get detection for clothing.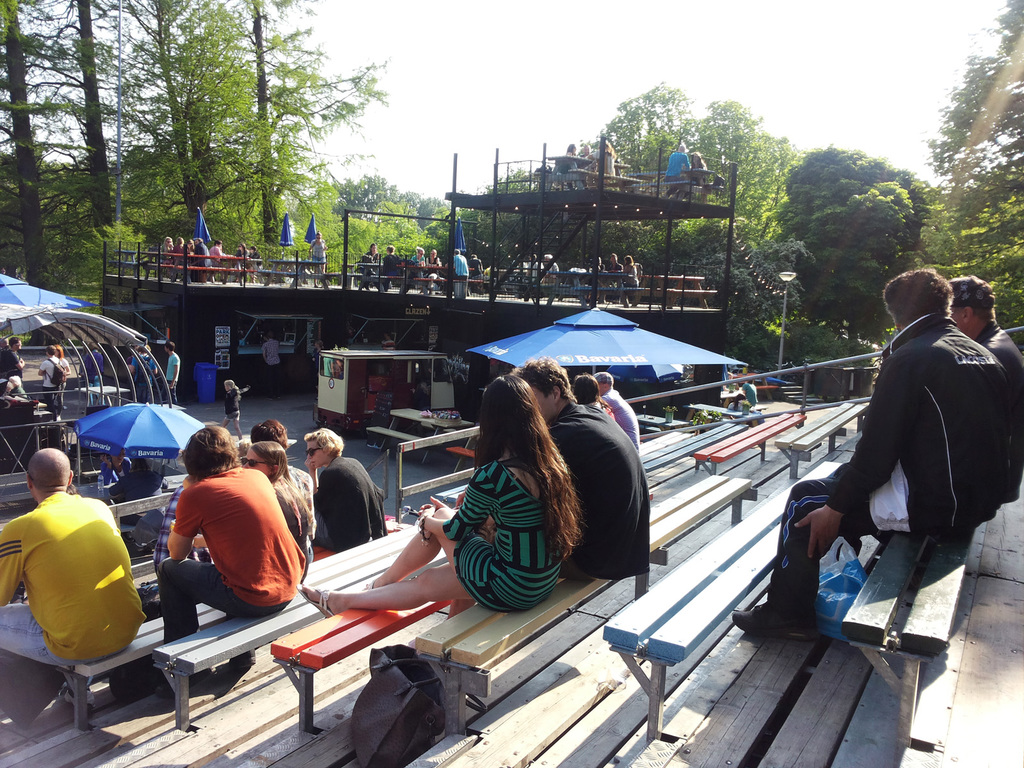
Detection: 543/403/654/577.
